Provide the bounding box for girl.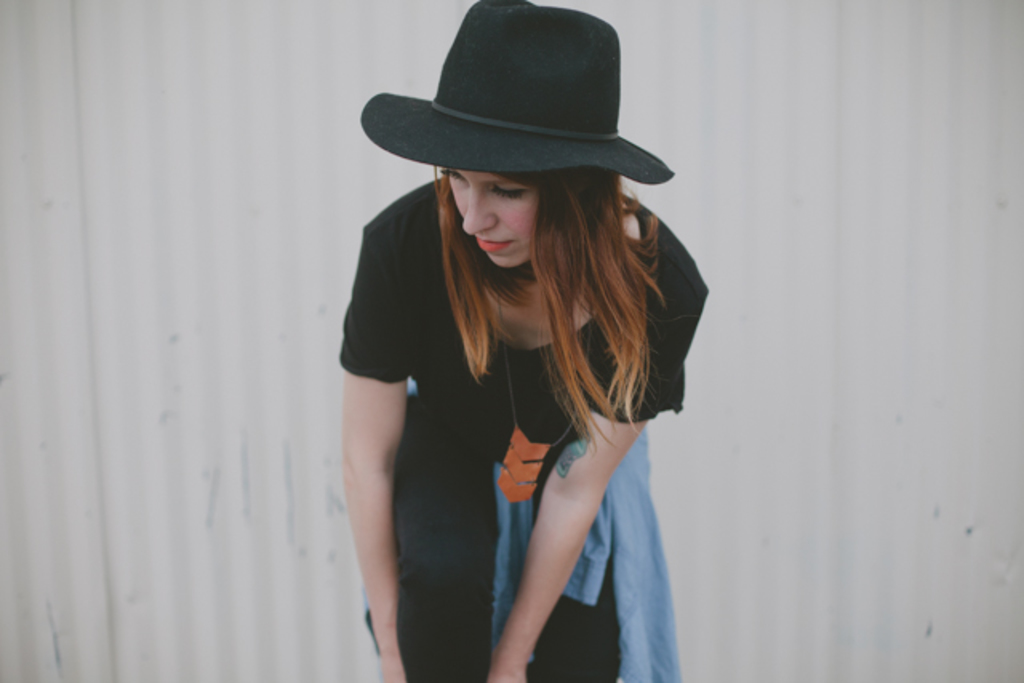
{"left": 331, "top": 0, "right": 715, "bottom": 681}.
